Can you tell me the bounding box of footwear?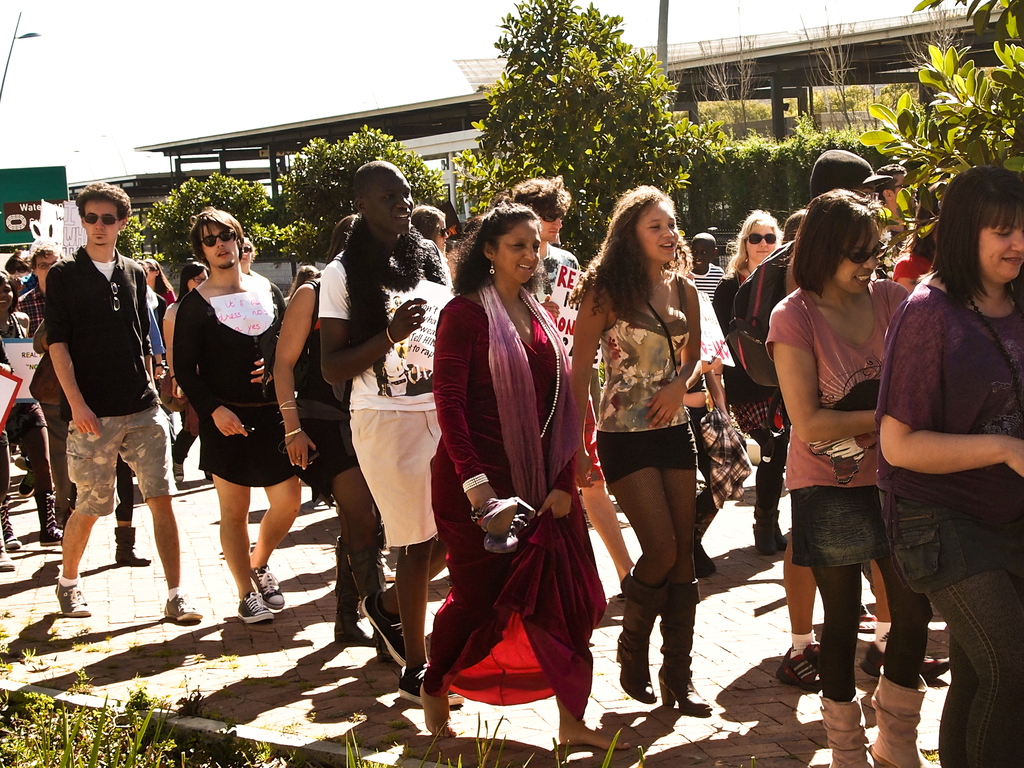
select_region(237, 590, 272, 620).
